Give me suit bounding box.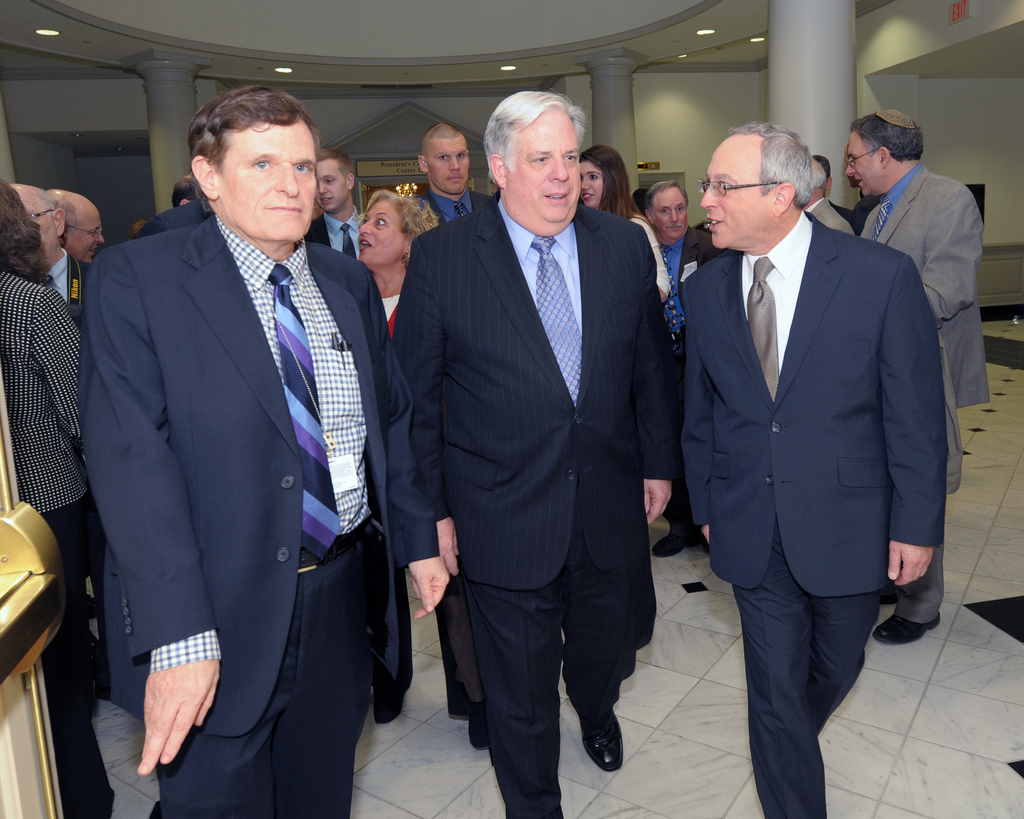
left=387, top=197, right=684, bottom=818.
